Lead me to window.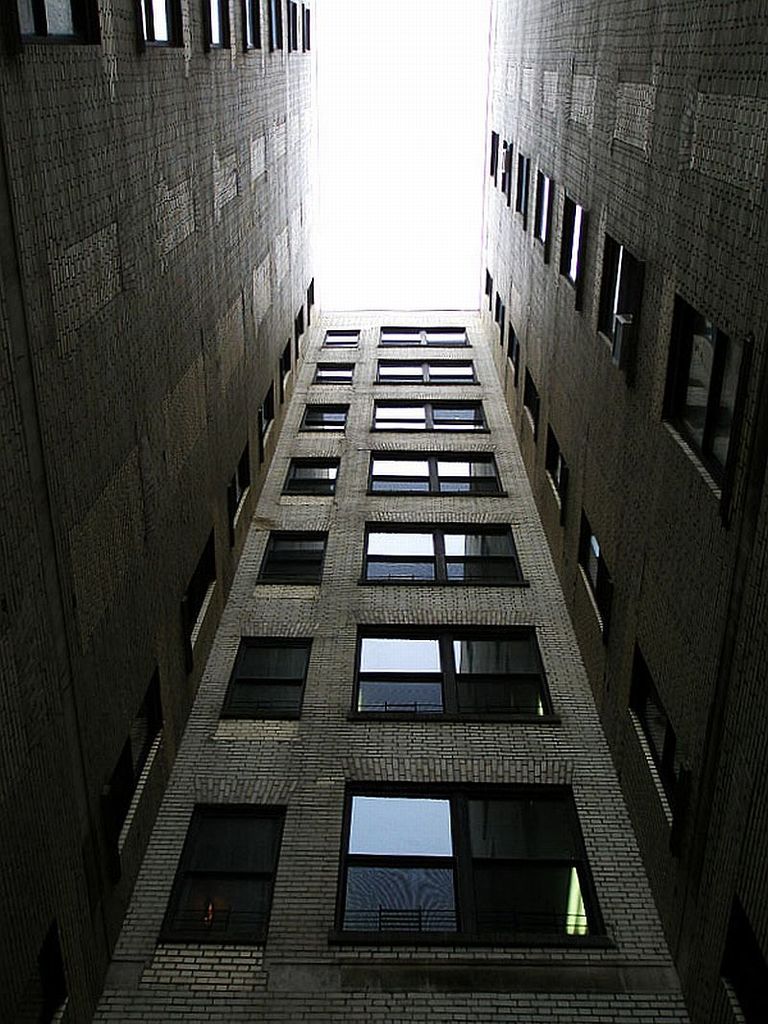
Lead to rect(219, 631, 311, 718).
